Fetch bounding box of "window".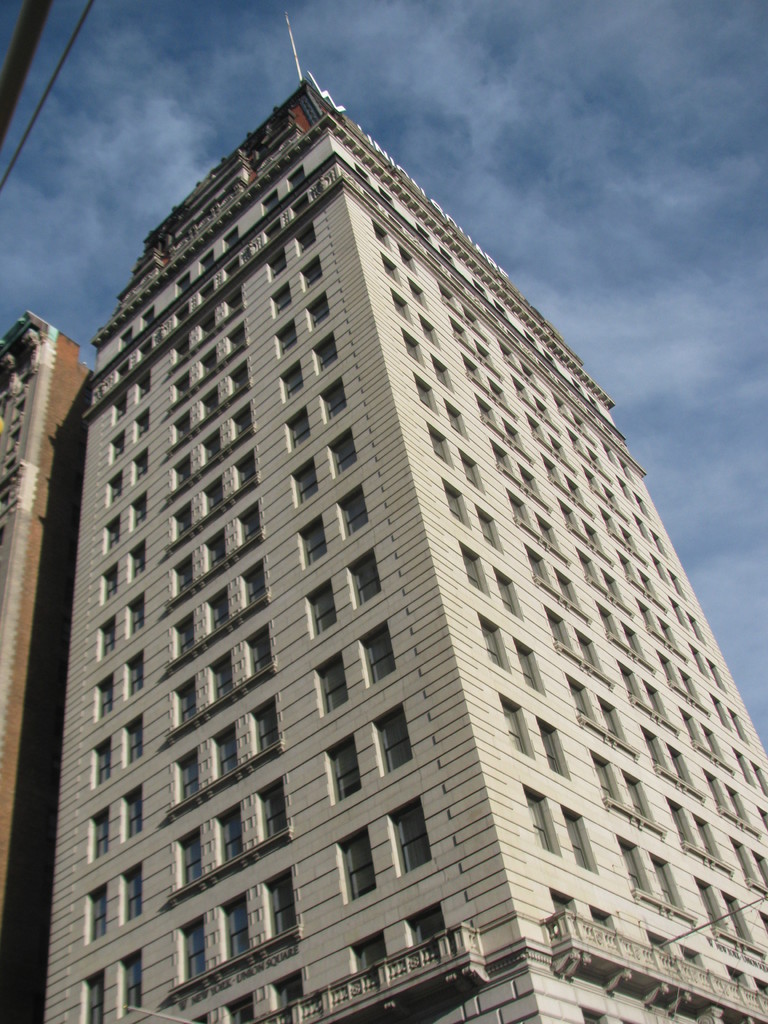
Bbox: x1=656 y1=616 x2=674 y2=646.
